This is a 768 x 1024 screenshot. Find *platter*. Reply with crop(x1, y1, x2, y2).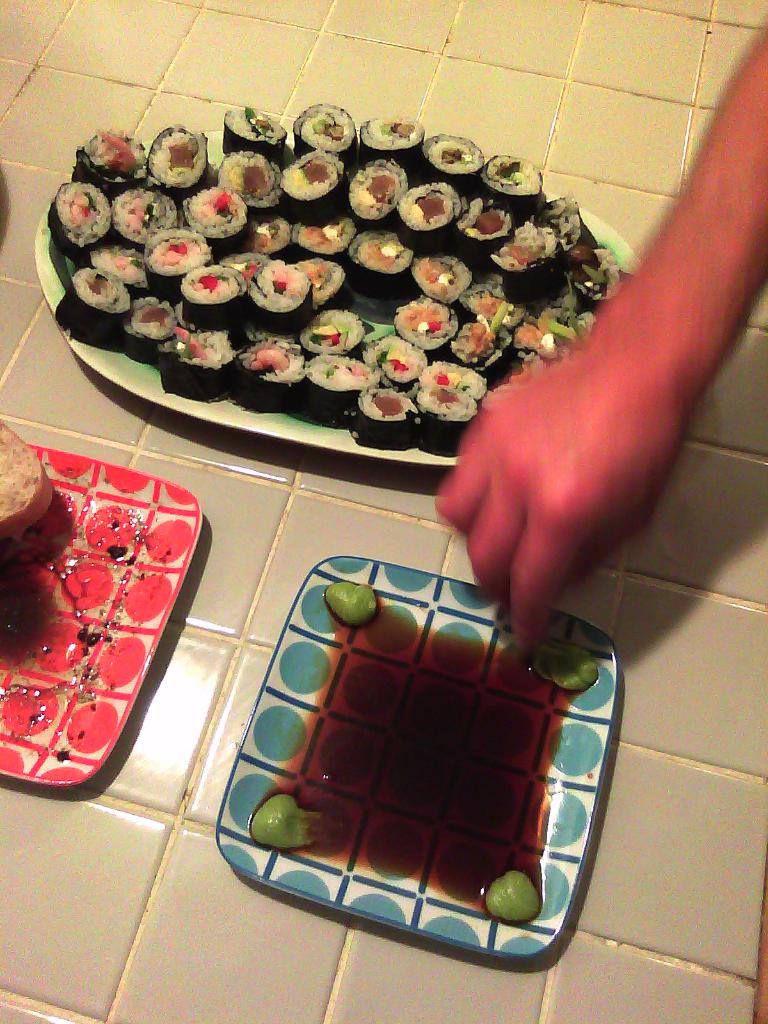
crop(0, 442, 198, 783).
